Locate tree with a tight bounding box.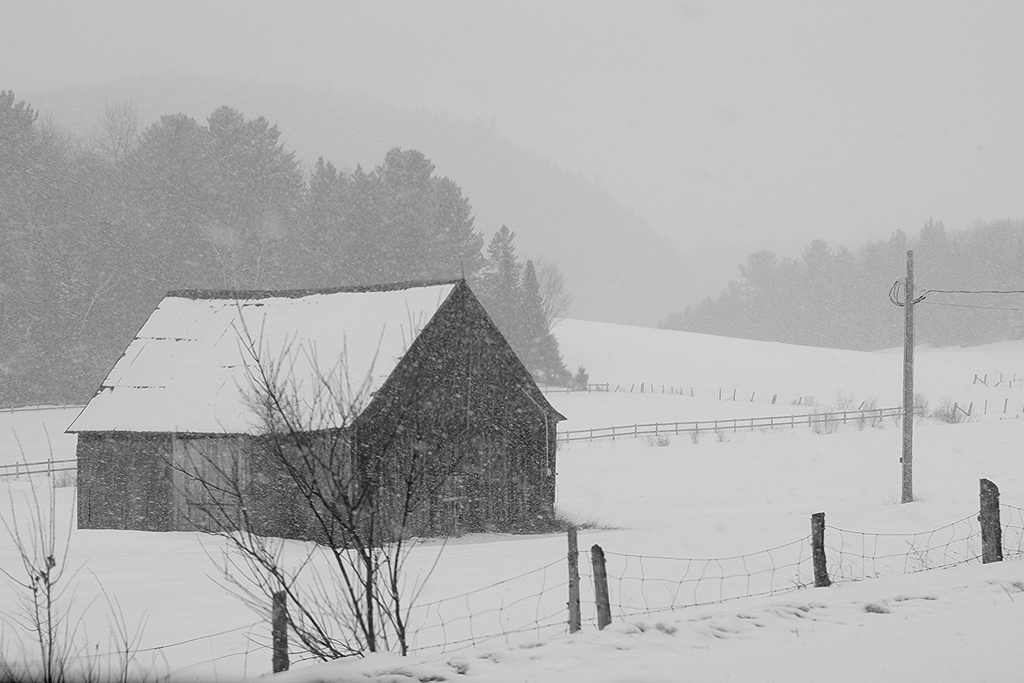
crop(139, 278, 472, 659).
